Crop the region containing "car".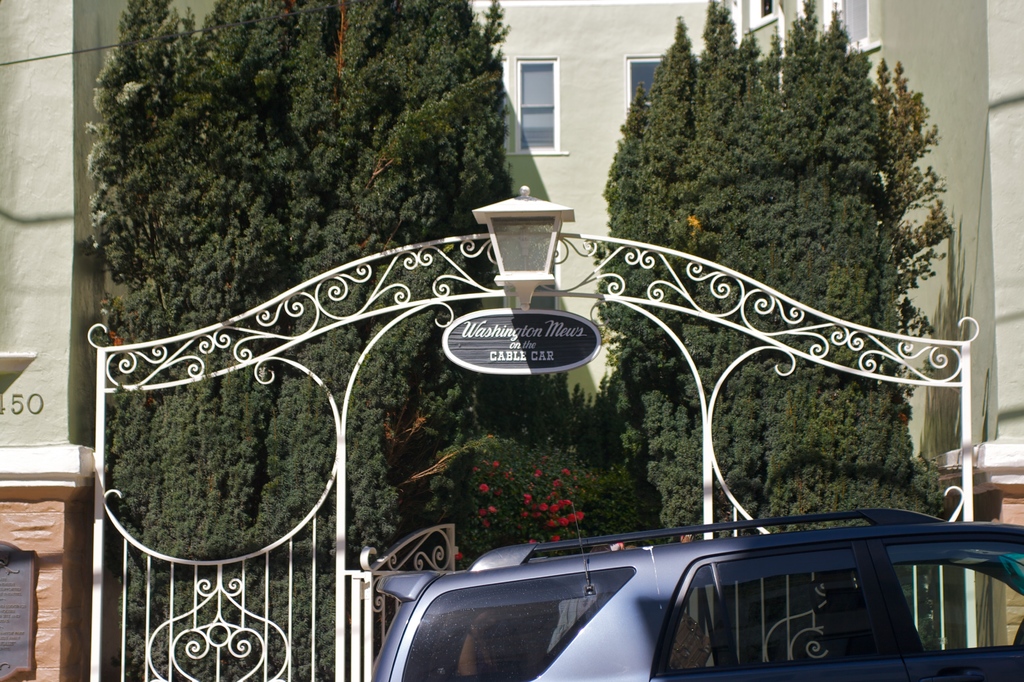
Crop region: <region>371, 507, 1023, 681</region>.
